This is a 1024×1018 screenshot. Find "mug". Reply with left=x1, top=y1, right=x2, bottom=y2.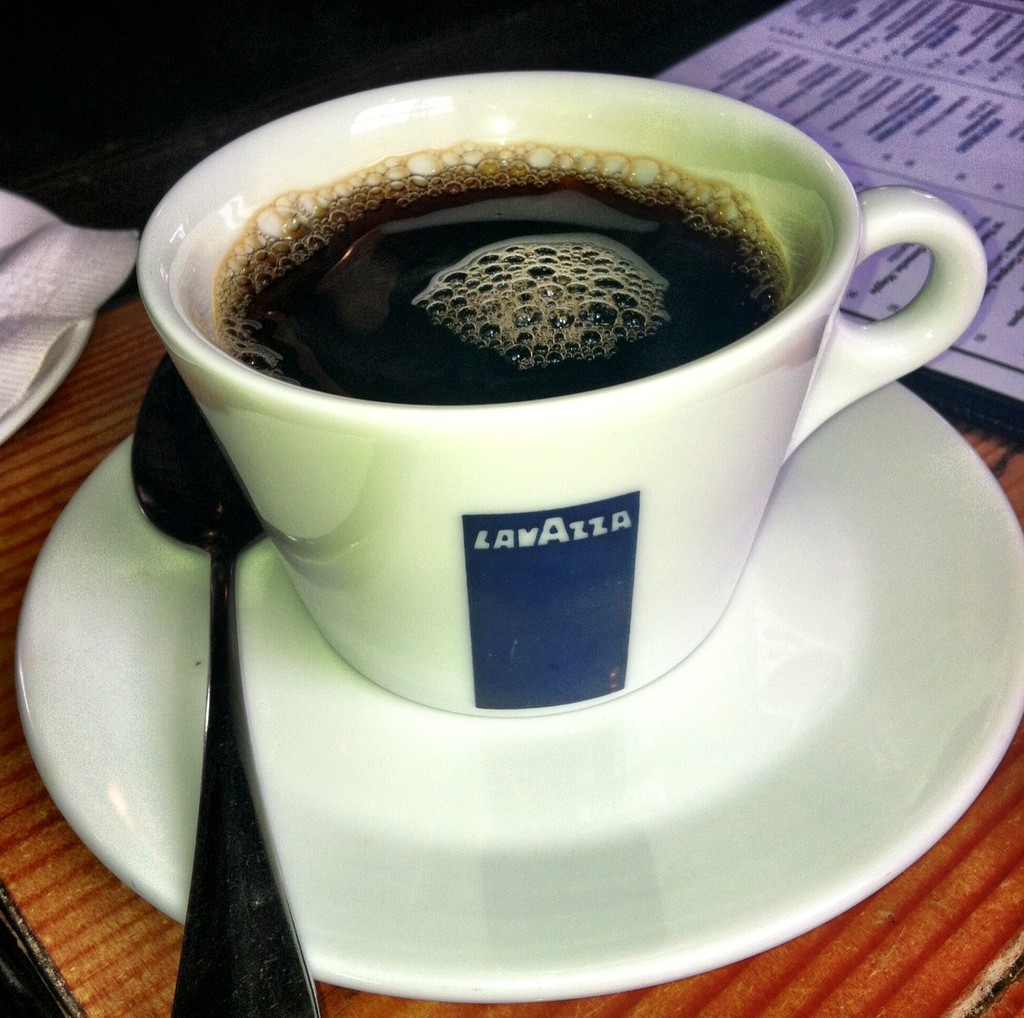
left=136, top=72, right=992, bottom=718.
